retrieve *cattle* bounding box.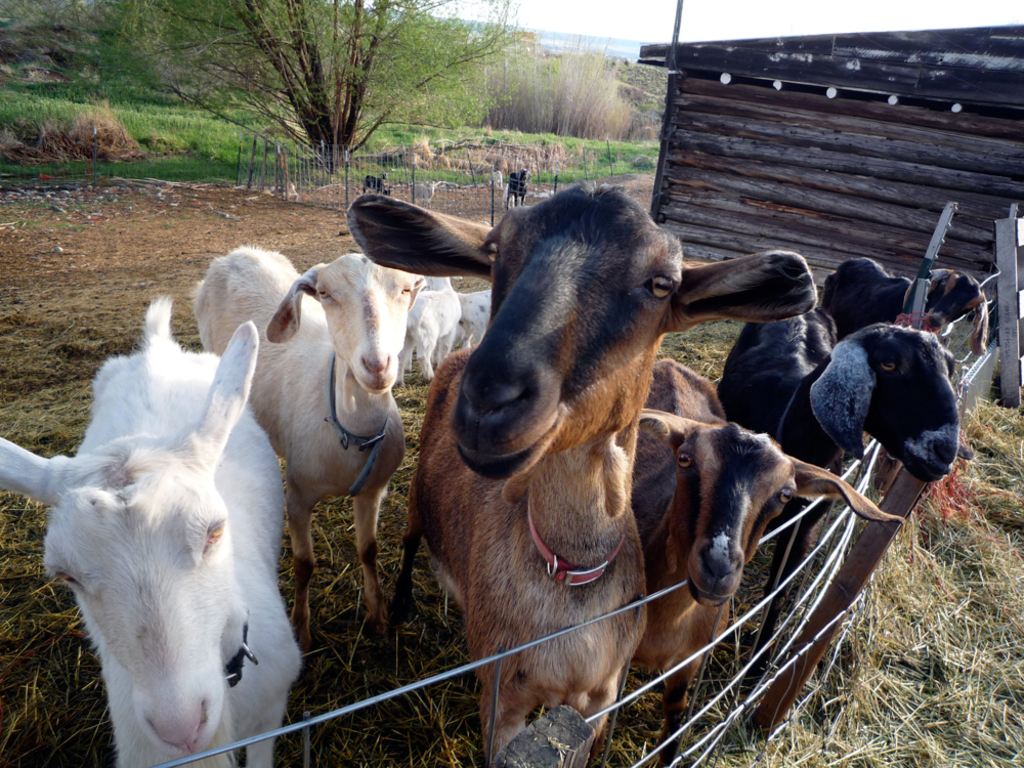
Bounding box: (left=186, top=255, right=423, bottom=655).
